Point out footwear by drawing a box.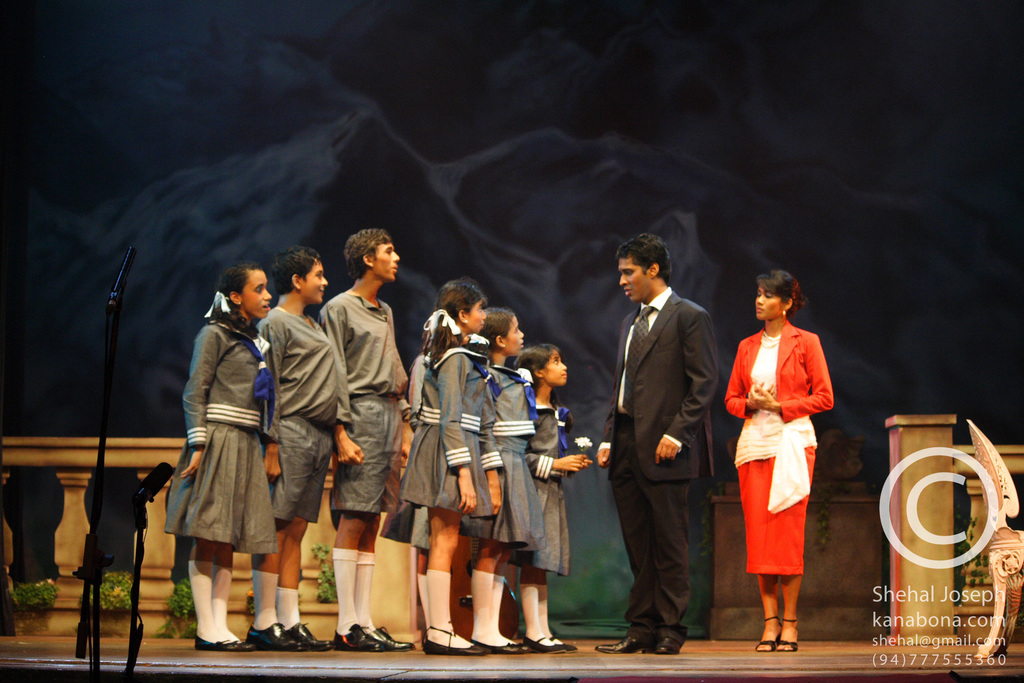
crop(756, 614, 780, 652).
